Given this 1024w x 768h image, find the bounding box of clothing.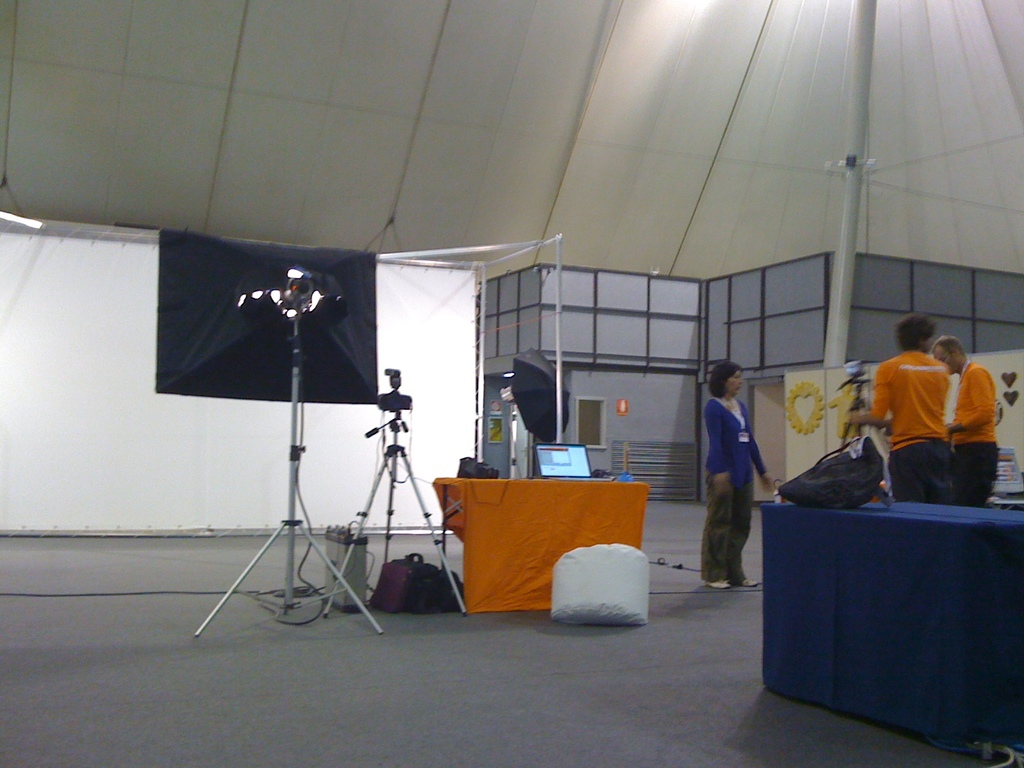
695/400/769/586.
